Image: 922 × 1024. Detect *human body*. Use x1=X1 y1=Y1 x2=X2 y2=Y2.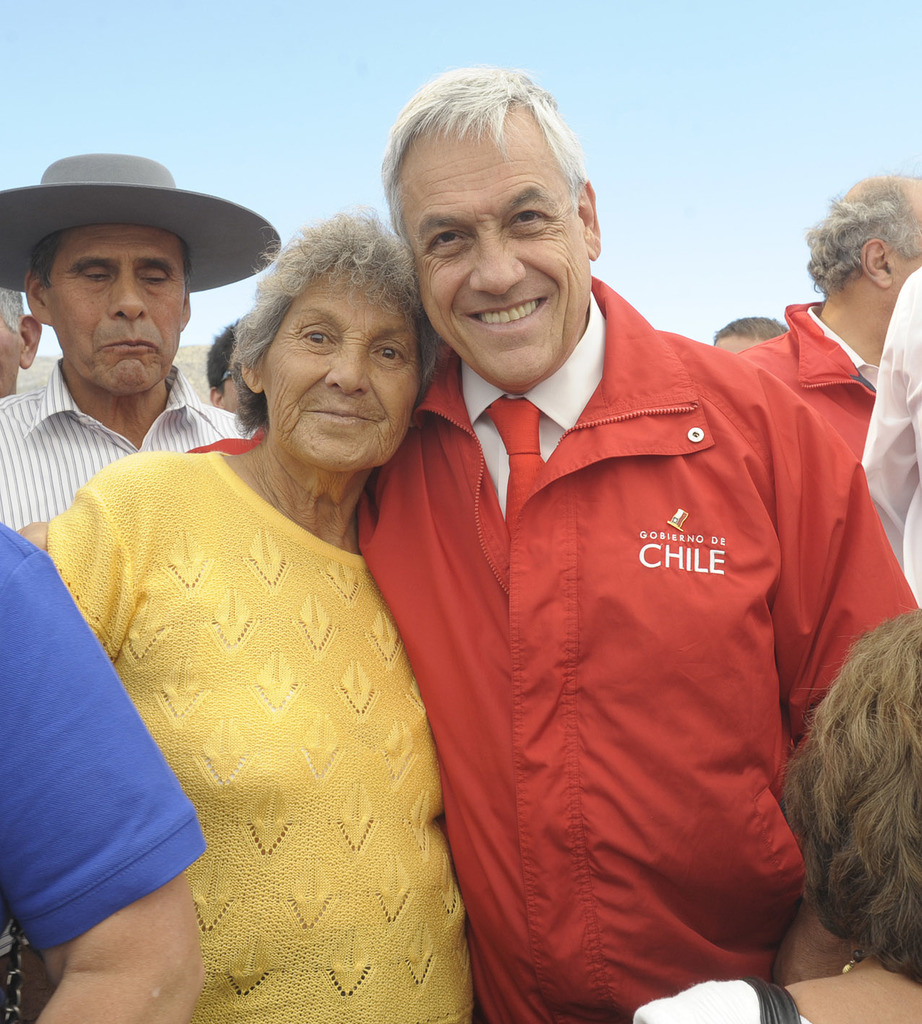
x1=634 y1=607 x2=921 y2=1023.
